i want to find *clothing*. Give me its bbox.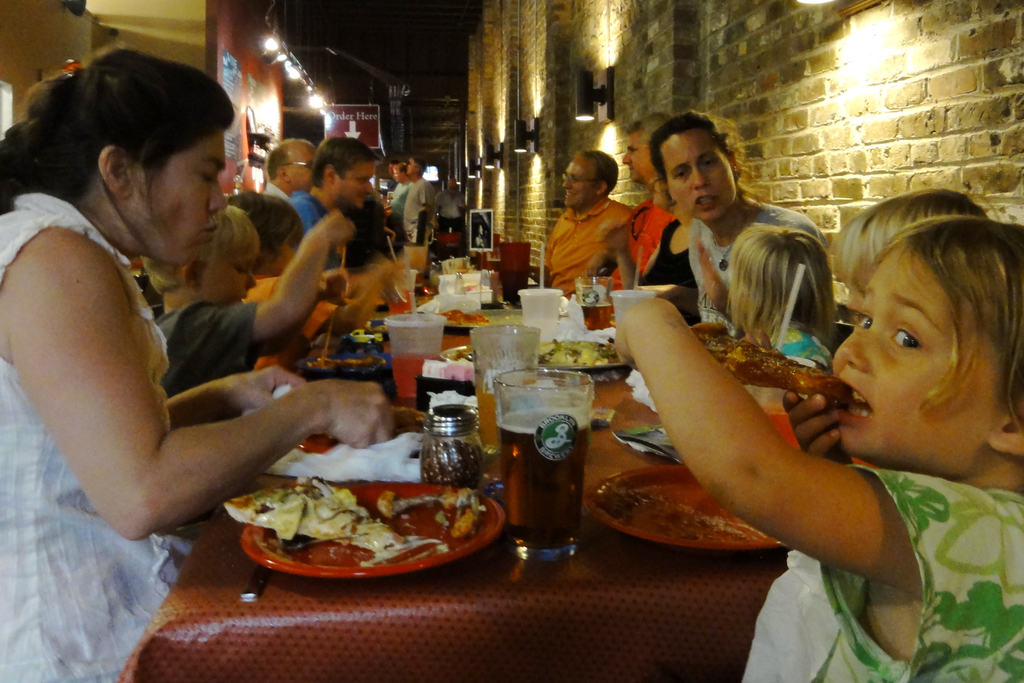
l=0, t=189, r=198, b=682.
